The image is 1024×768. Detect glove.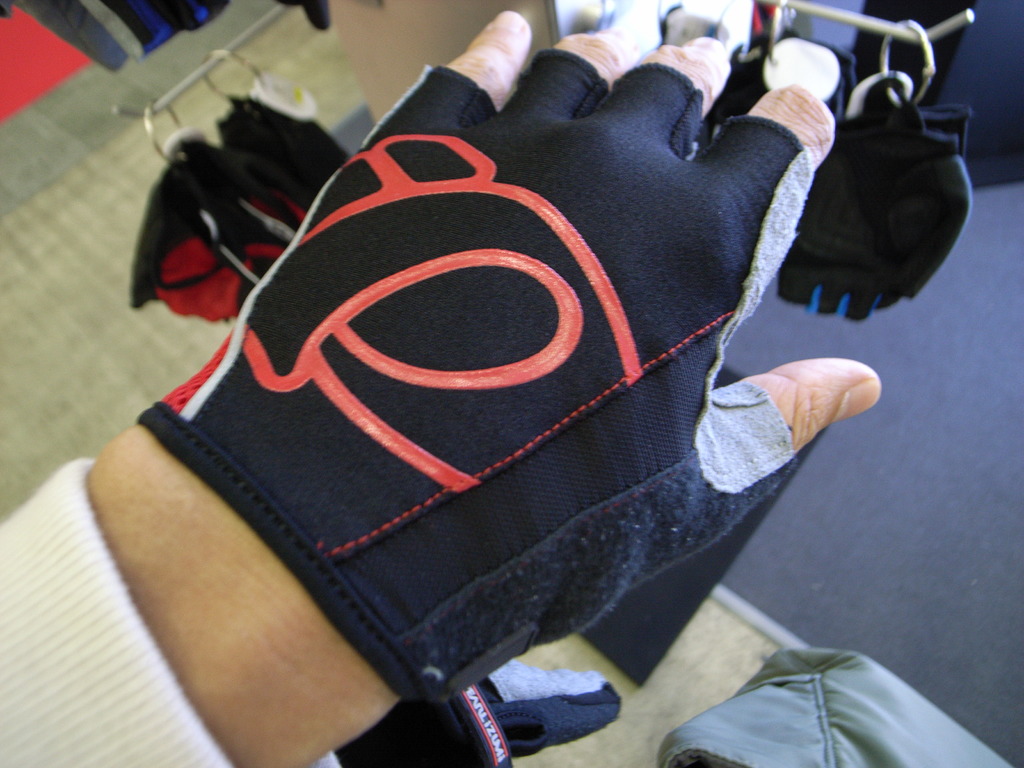
Detection: bbox=(135, 49, 798, 703).
